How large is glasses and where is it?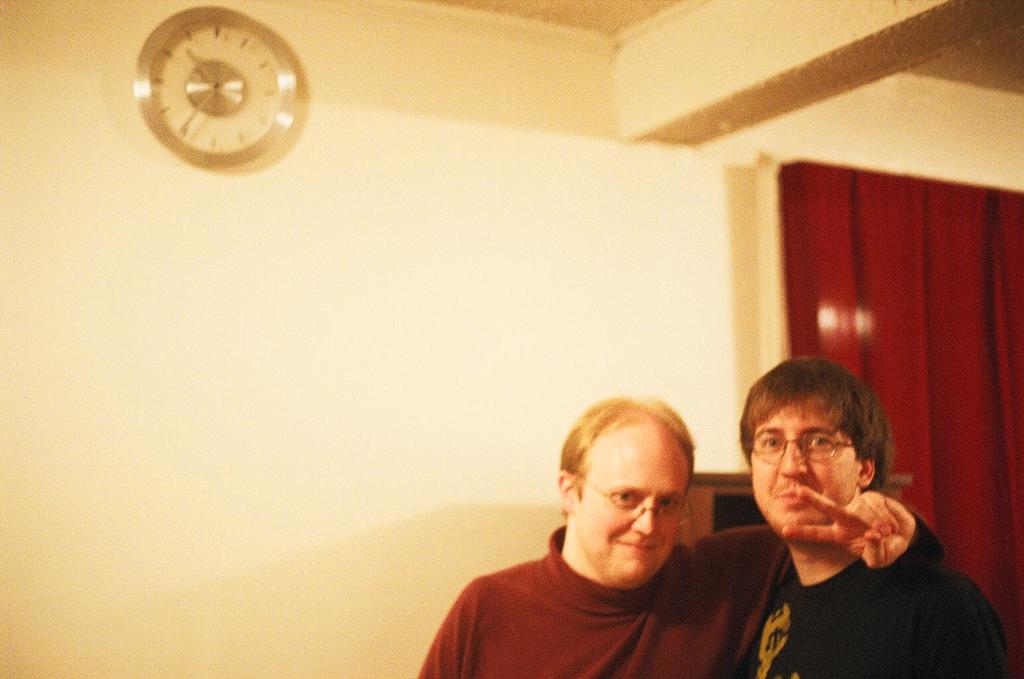
Bounding box: (x1=583, y1=494, x2=704, y2=538).
